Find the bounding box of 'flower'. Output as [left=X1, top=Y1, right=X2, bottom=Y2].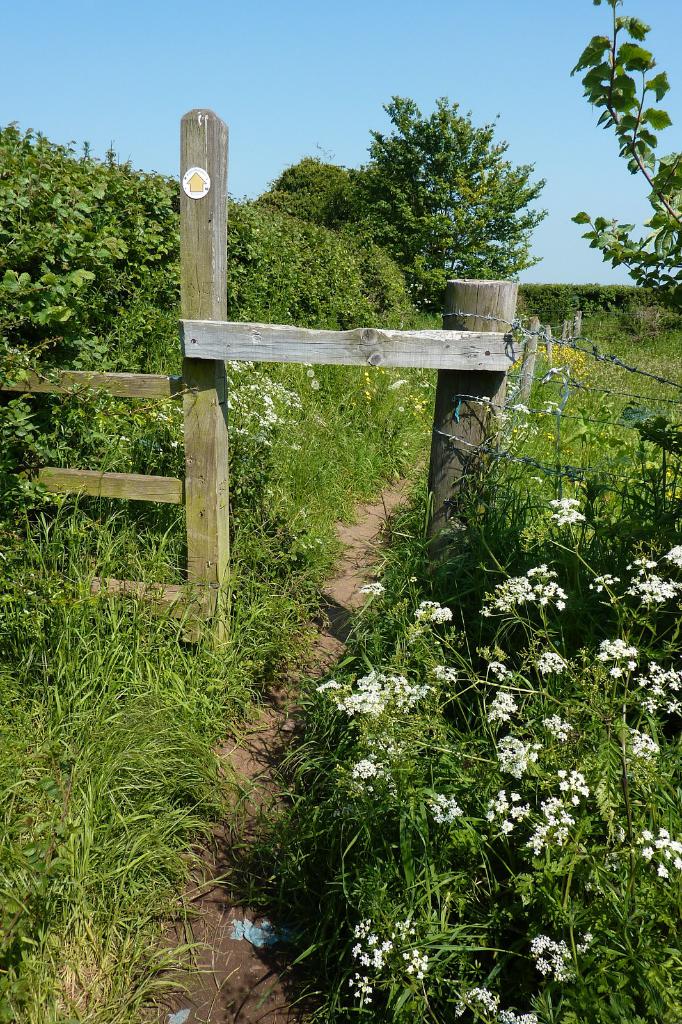
[left=450, top=980, right=534, bottom=1023].
